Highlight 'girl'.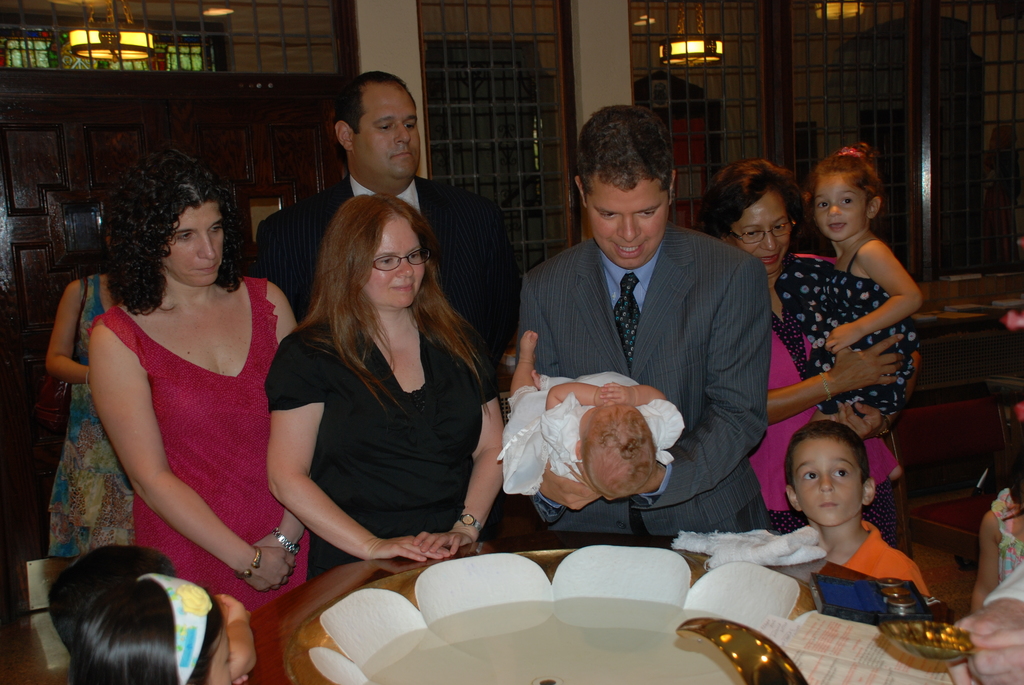
Highlighted region: bbox=[84, 145, 320, 684].
